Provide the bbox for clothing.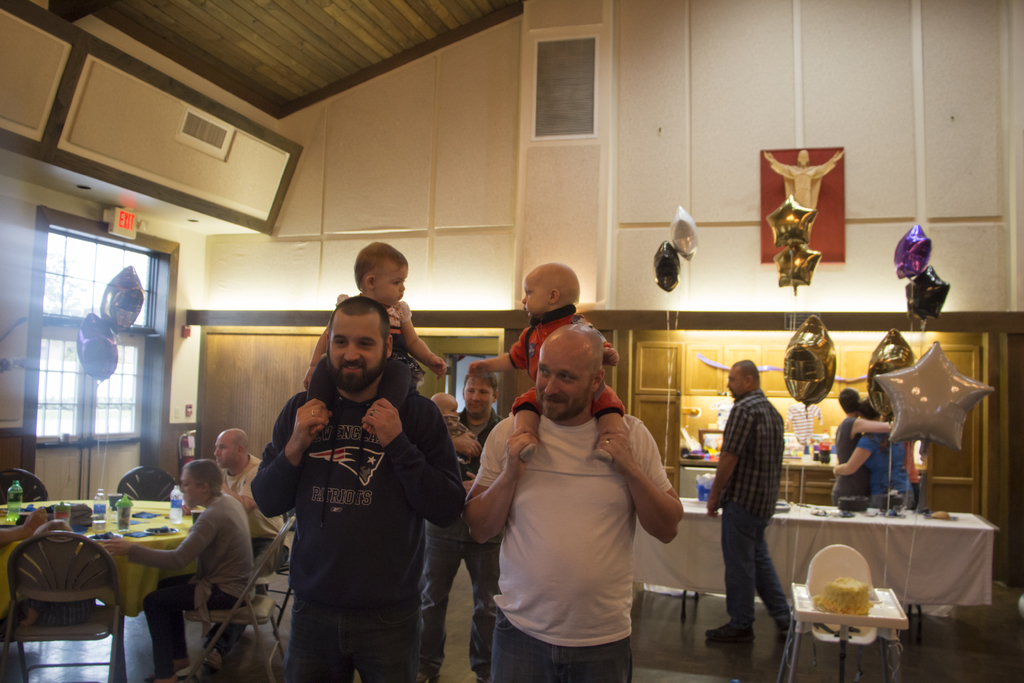
bbox(852, 421, 911, 509).
